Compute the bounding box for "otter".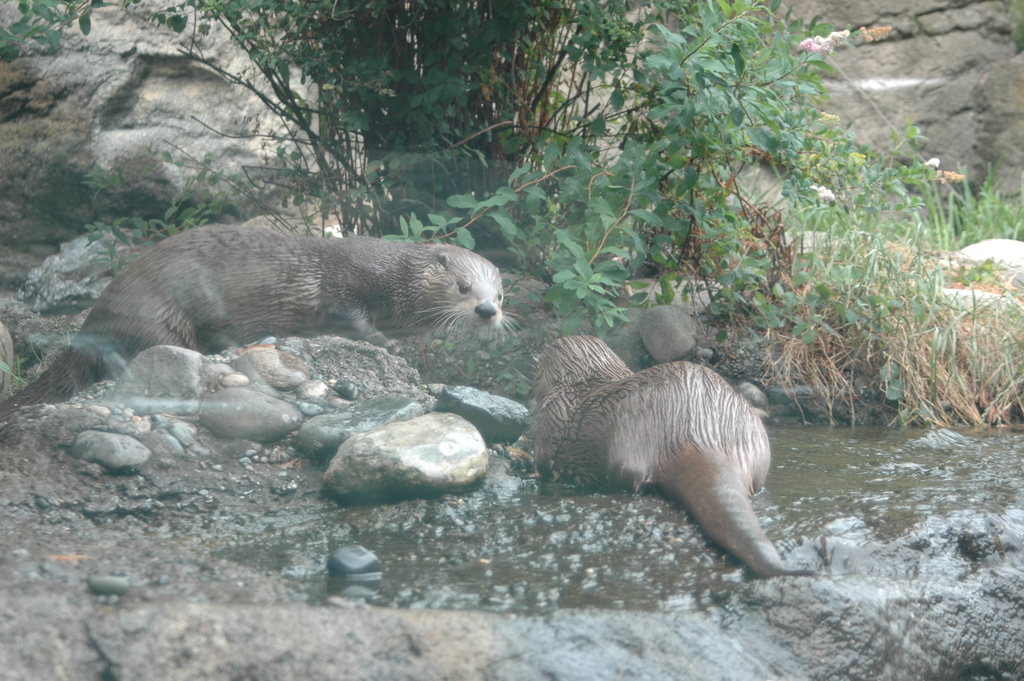
rect(34, 228, 506, 410).
